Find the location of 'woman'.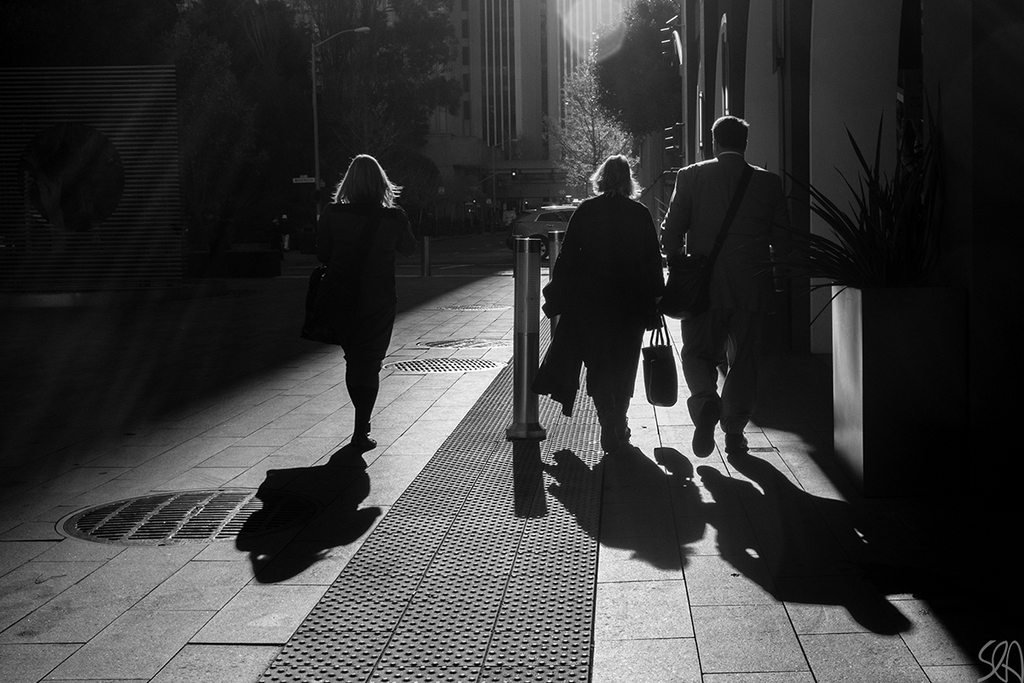
Location: pyautogui.locateOnScreen(536, 161, 679, 449).
